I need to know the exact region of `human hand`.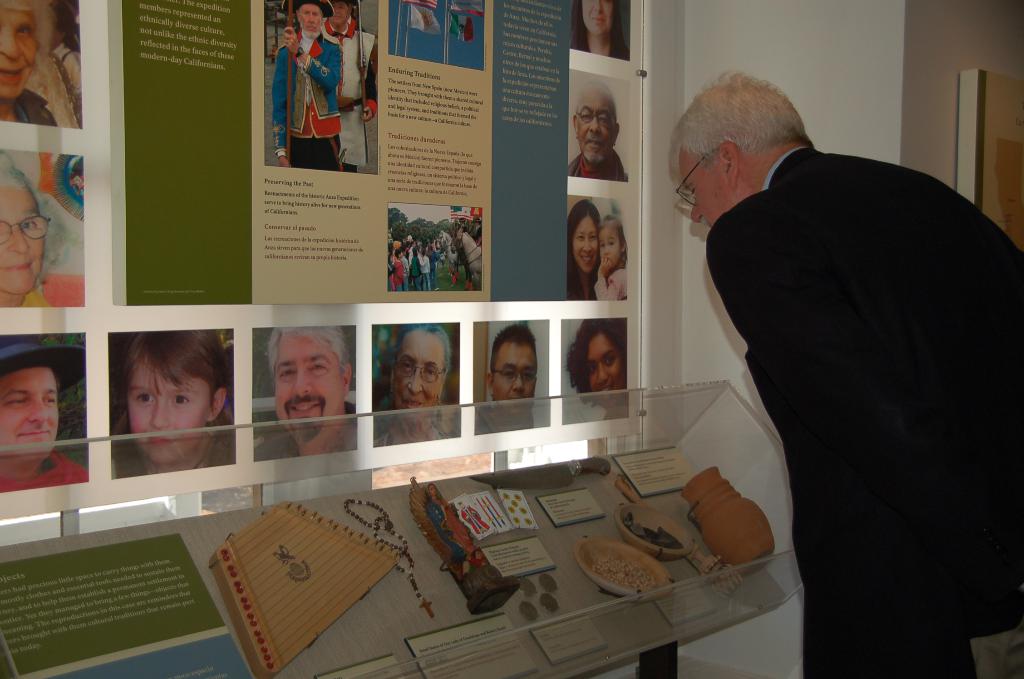
Region: (left=598, top=258, right=608, bottom=271).
